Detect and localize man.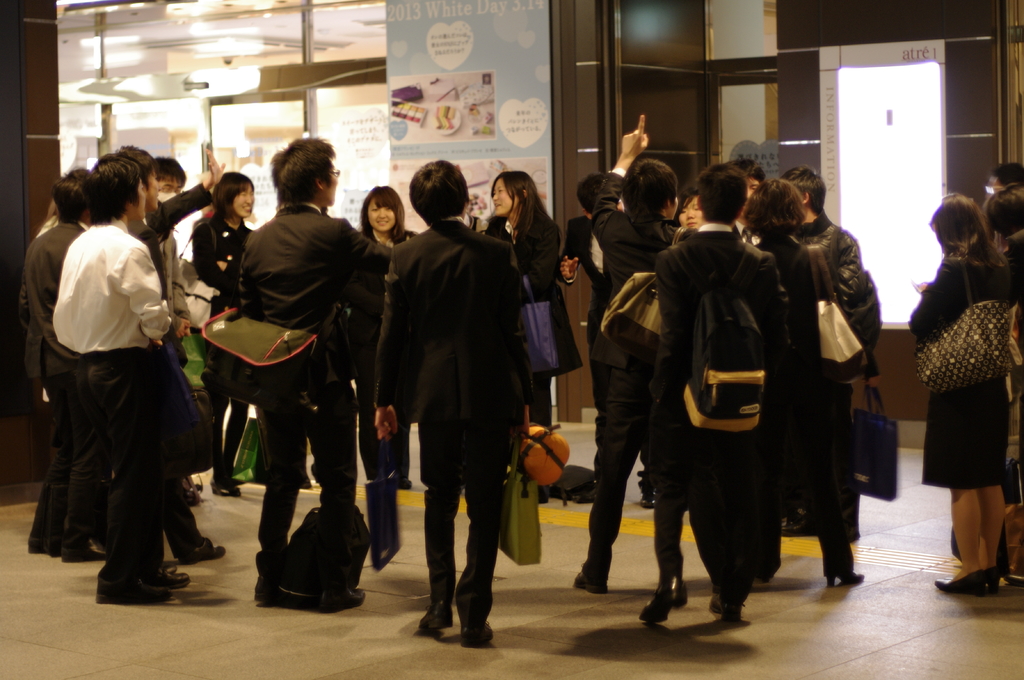
Localized at box=[112, 143, 223, 565].
